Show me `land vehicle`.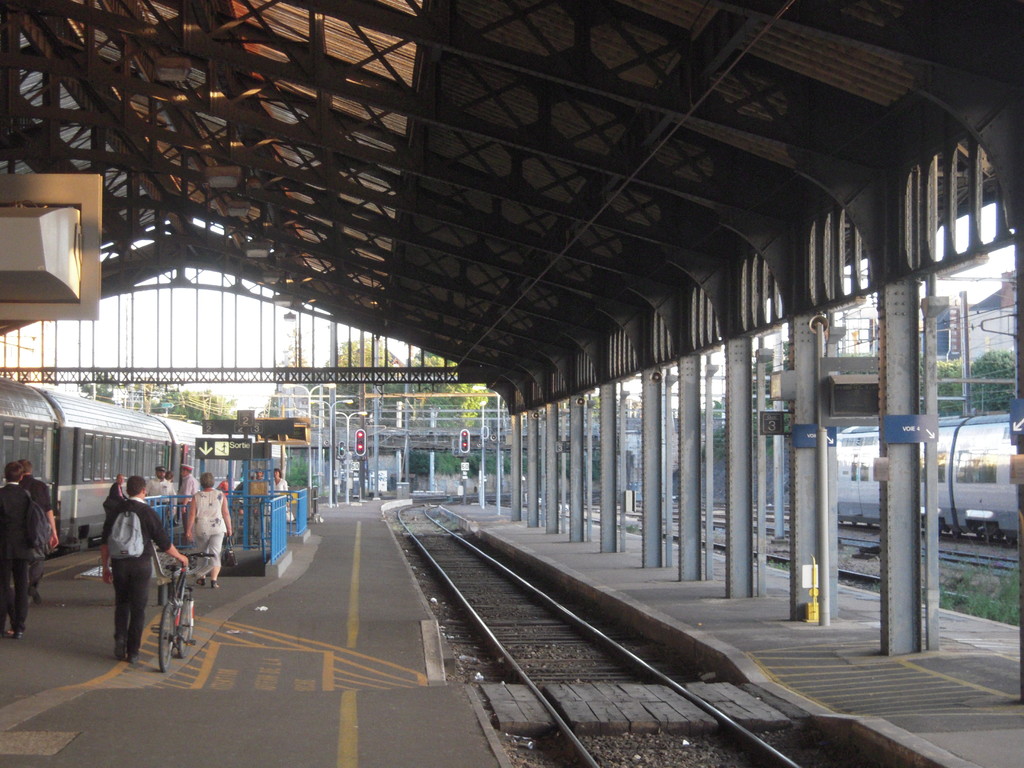
`land vehicle` is here: 831,413,1022,542.
